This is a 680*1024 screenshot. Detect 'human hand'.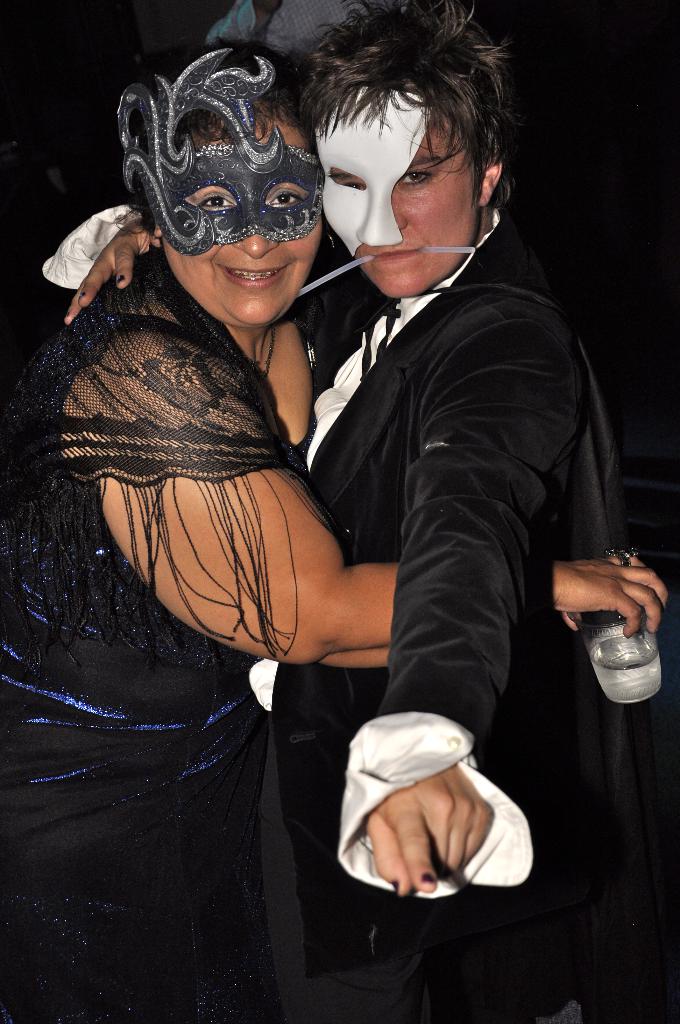
region(360, 764, 497, 900).
